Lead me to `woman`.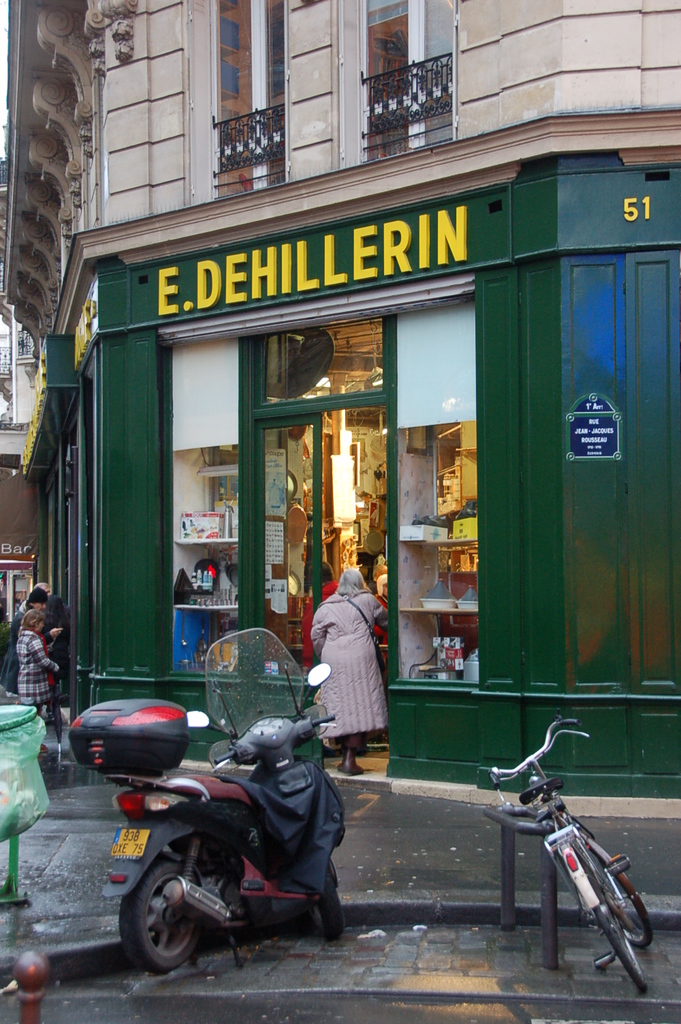
Lead to pyautogui.locateOnScreen(16, 609, 65, 728).
